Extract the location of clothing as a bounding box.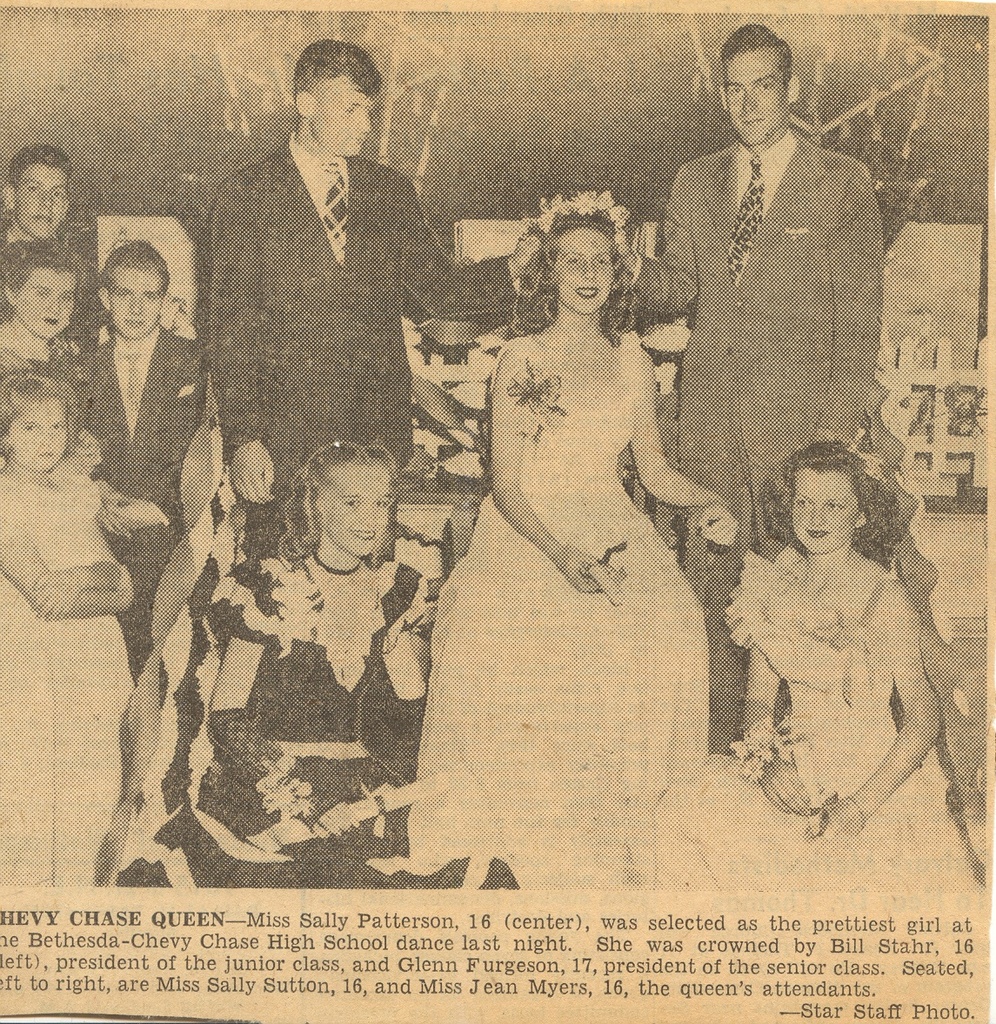
(184,134,524,559).
